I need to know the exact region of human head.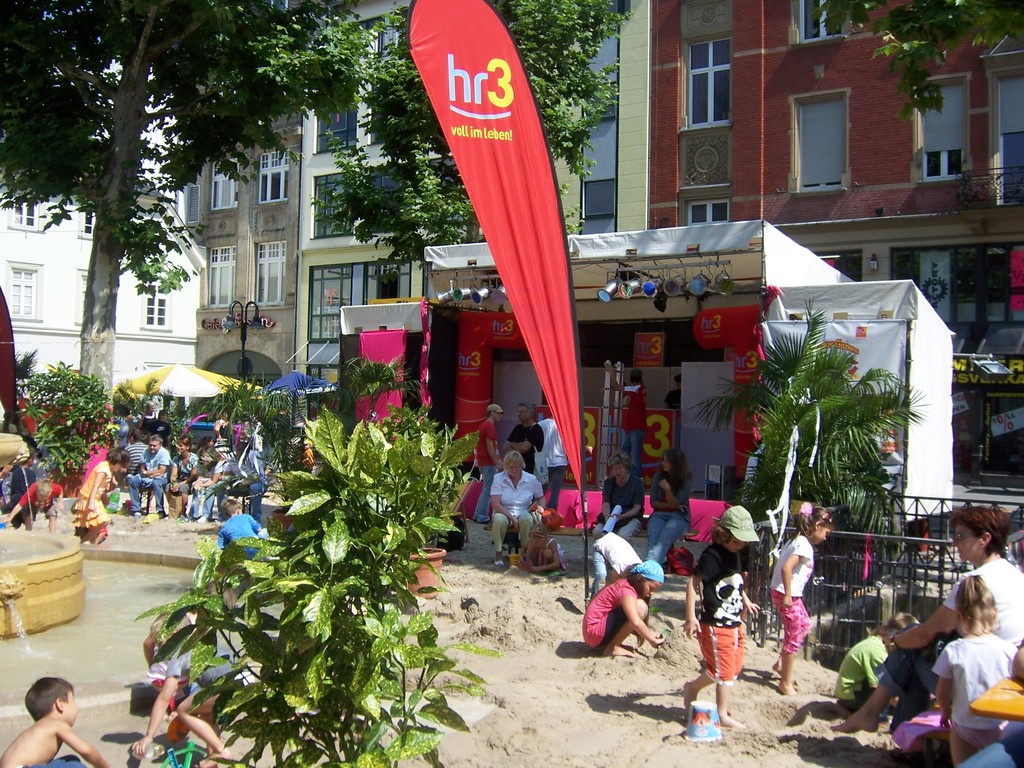
Region: crop(606, 450, 640, 482).
